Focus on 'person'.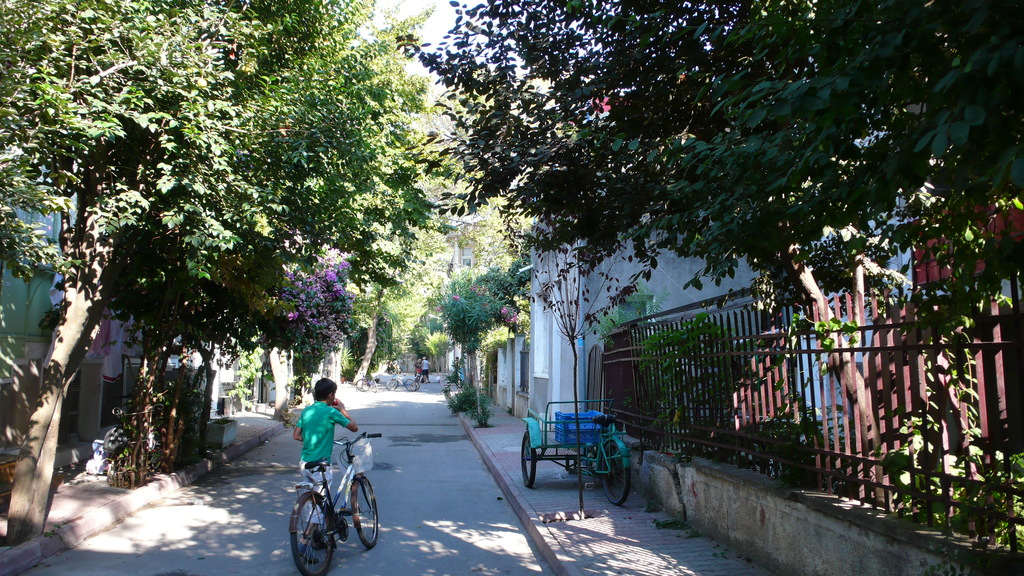
Focused at box(408, 358, 423, 387).
